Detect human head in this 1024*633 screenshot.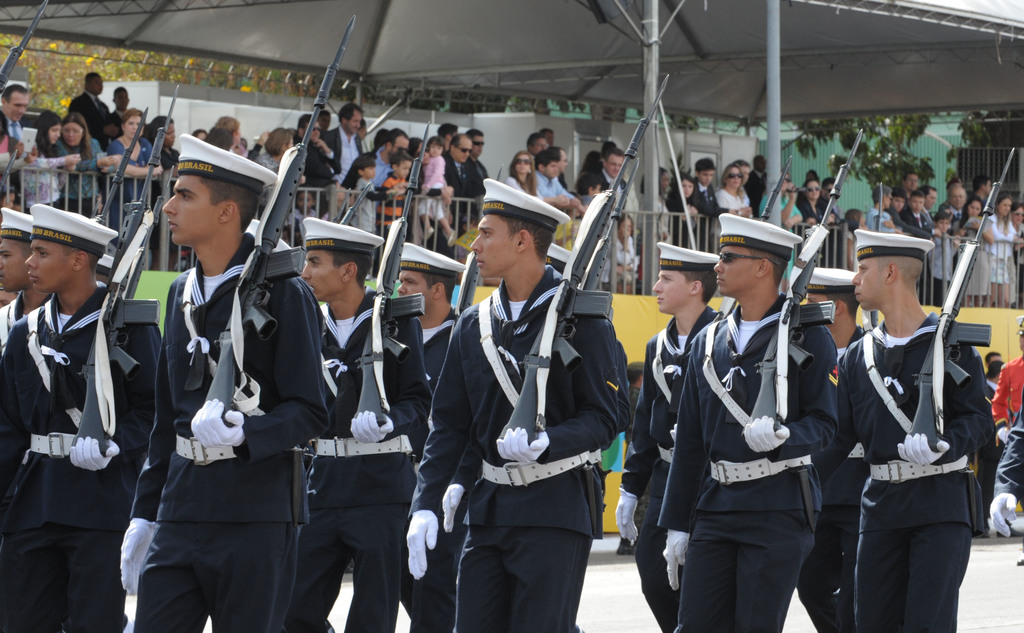
Detection: detection(985, 351, 1007, 362).
